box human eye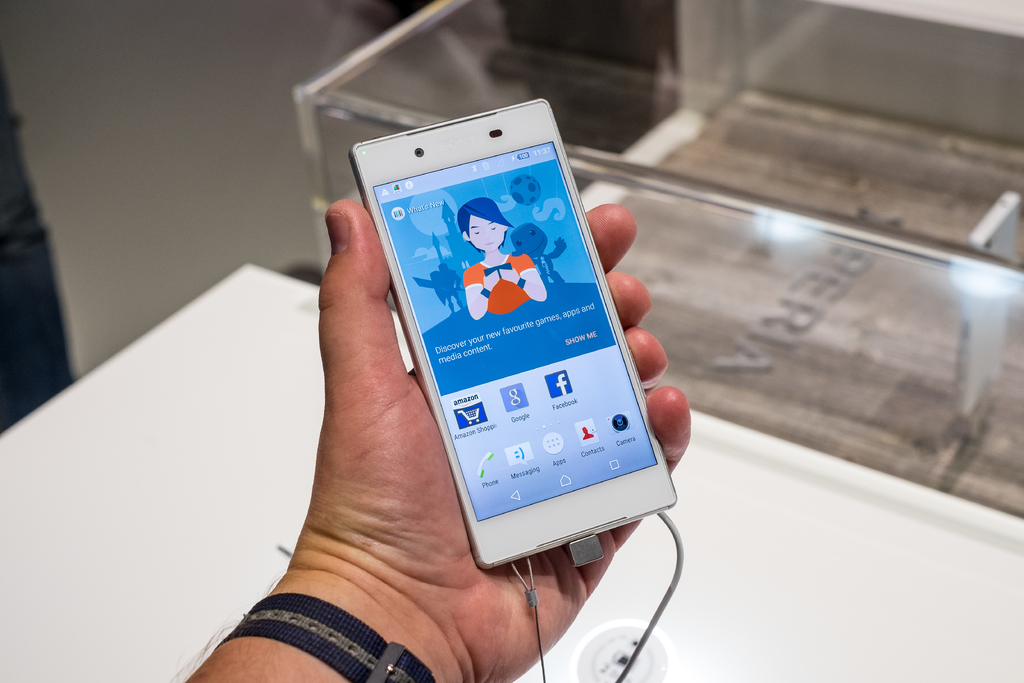
locate(469, 229, 484, 236)
